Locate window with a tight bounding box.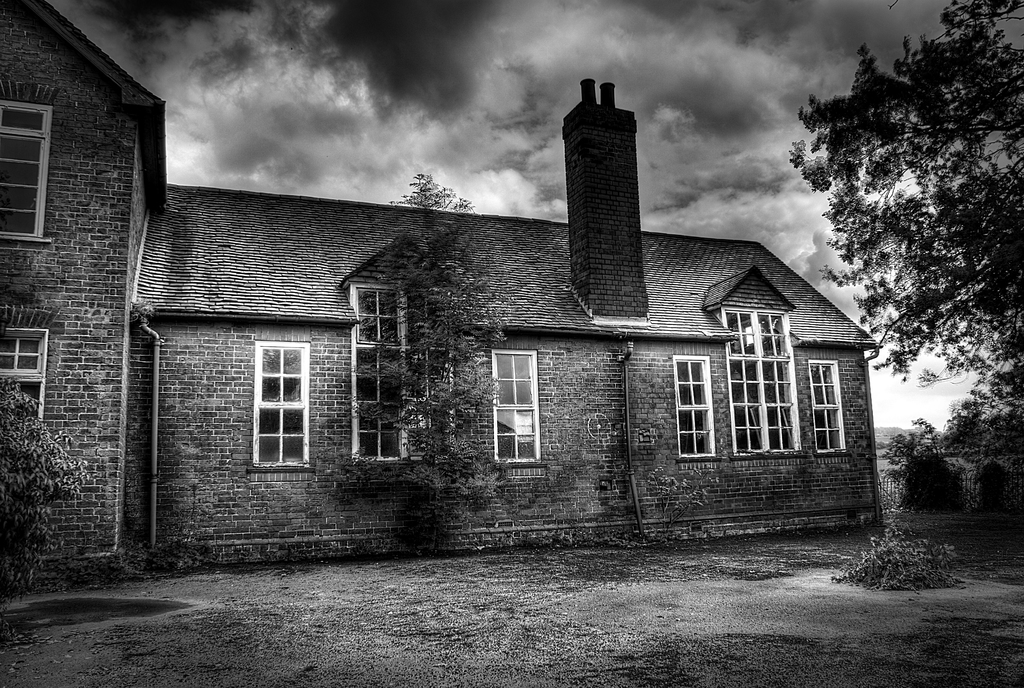
bbox=(491, 348, 541, 463).
